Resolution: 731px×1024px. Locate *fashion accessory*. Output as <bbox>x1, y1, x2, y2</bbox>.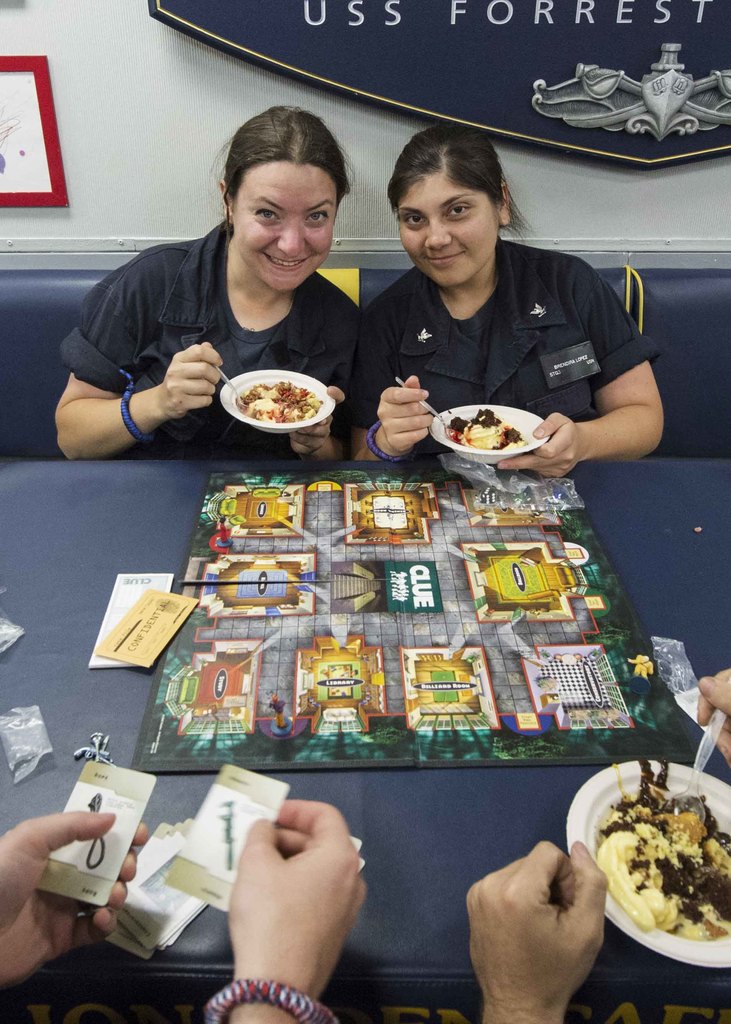
<bbox>199, 979, 339, 1023</bbox>.
